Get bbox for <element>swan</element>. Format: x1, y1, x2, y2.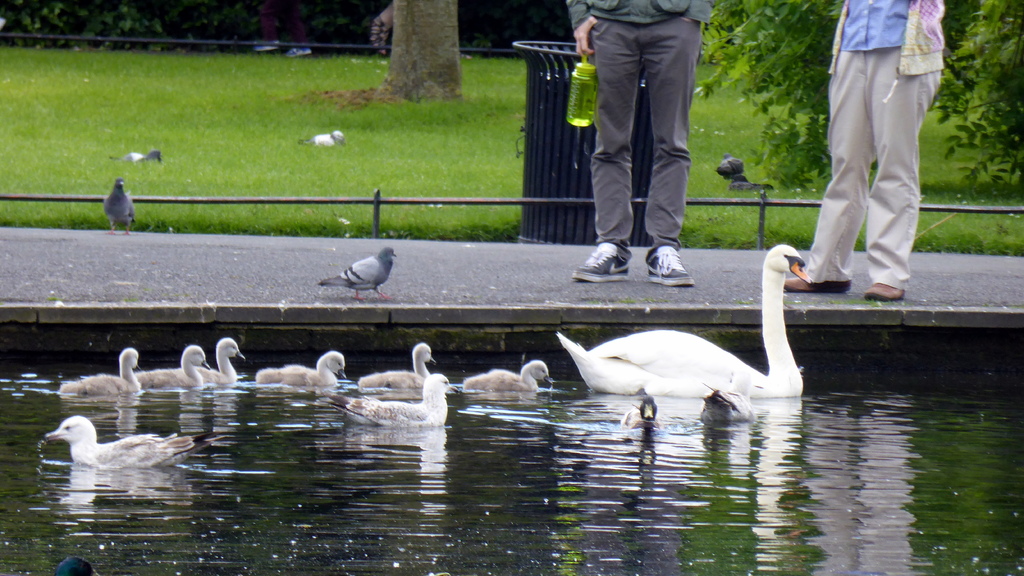
58, 347, 141, 398.
